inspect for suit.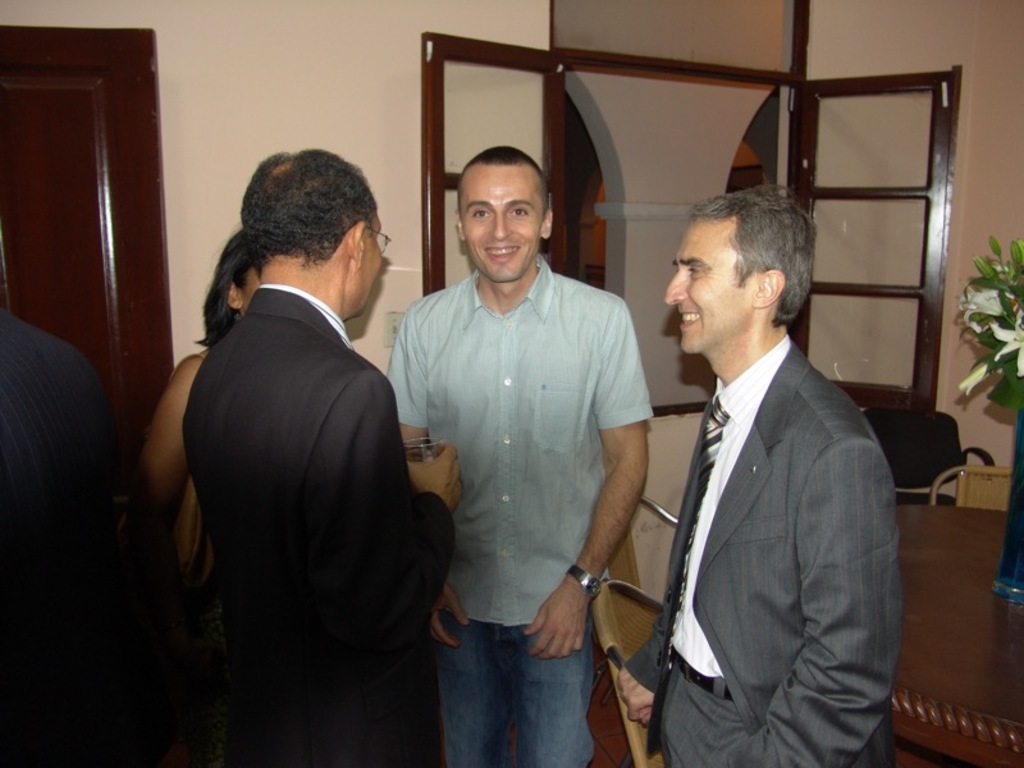
Inspection: x1=628 y1=225 x2=918 y2=767.
